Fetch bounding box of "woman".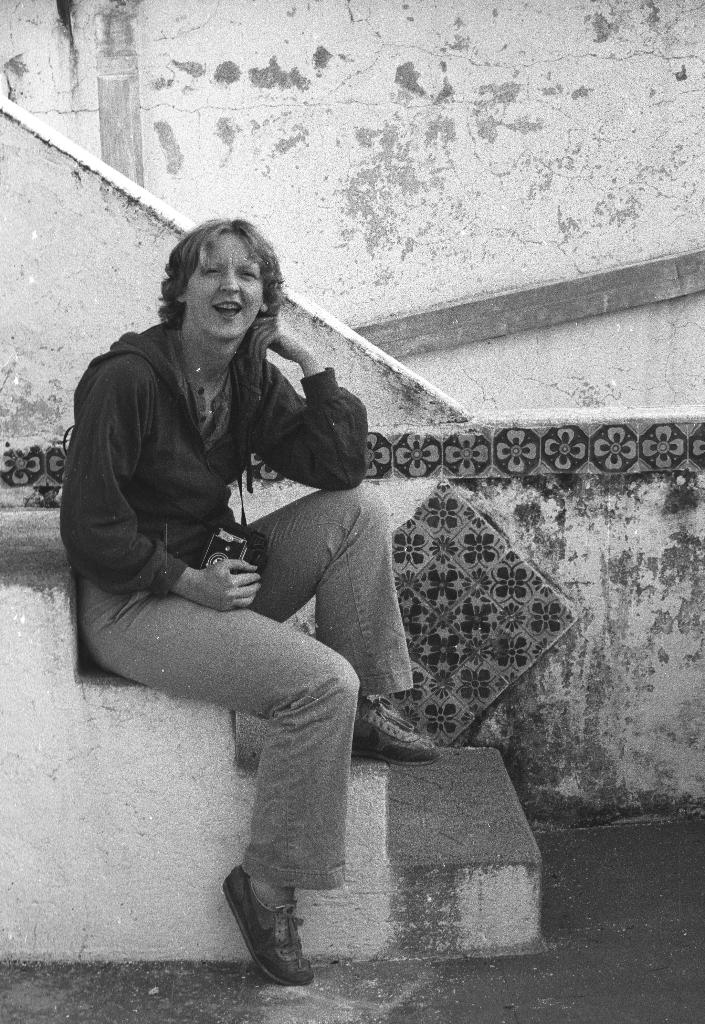
Bbox: <box>61,187,427,1003</box>.
